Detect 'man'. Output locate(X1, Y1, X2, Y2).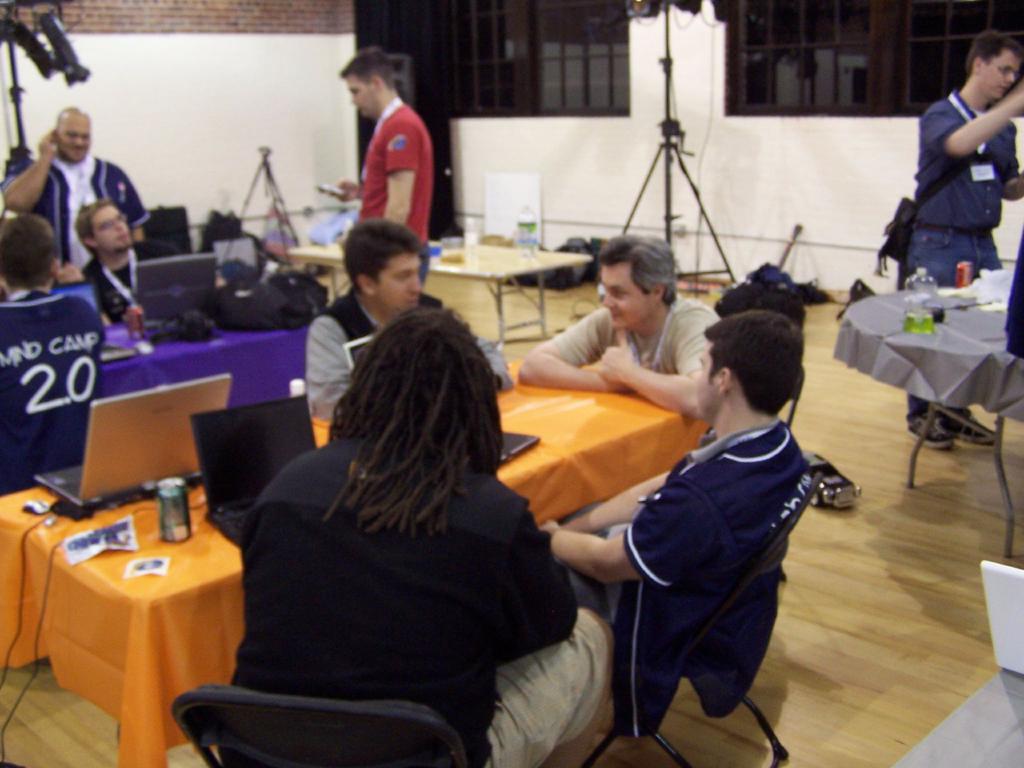
locate(0, 103, 146, 269).
